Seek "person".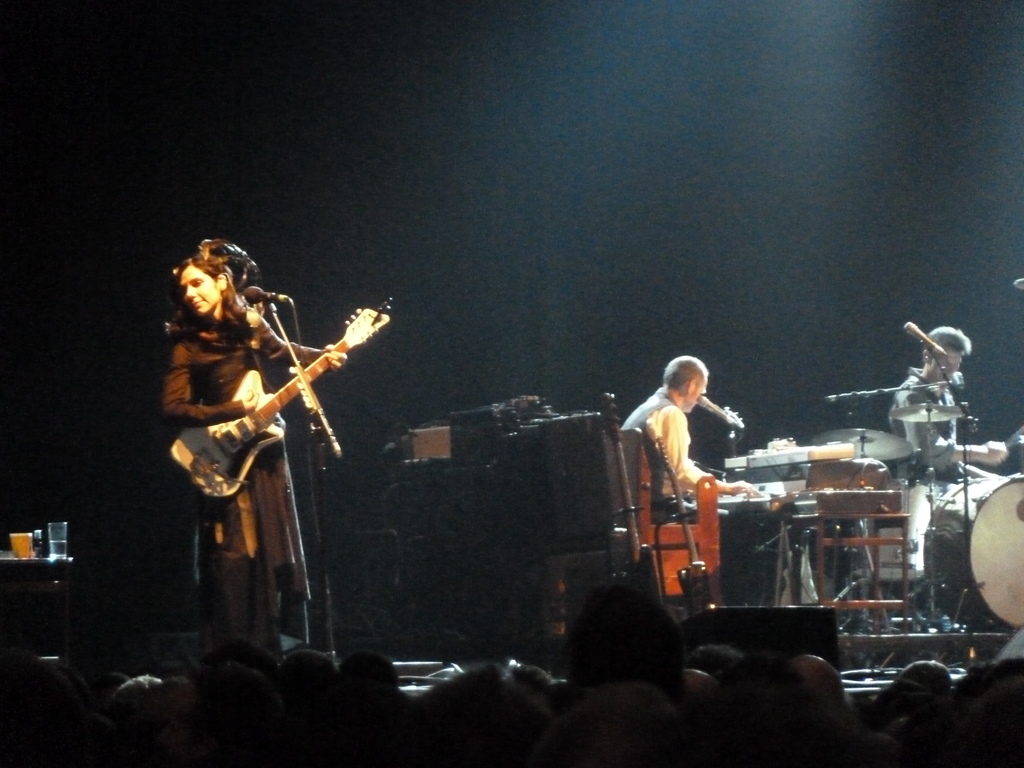
(0,644,99,767).
